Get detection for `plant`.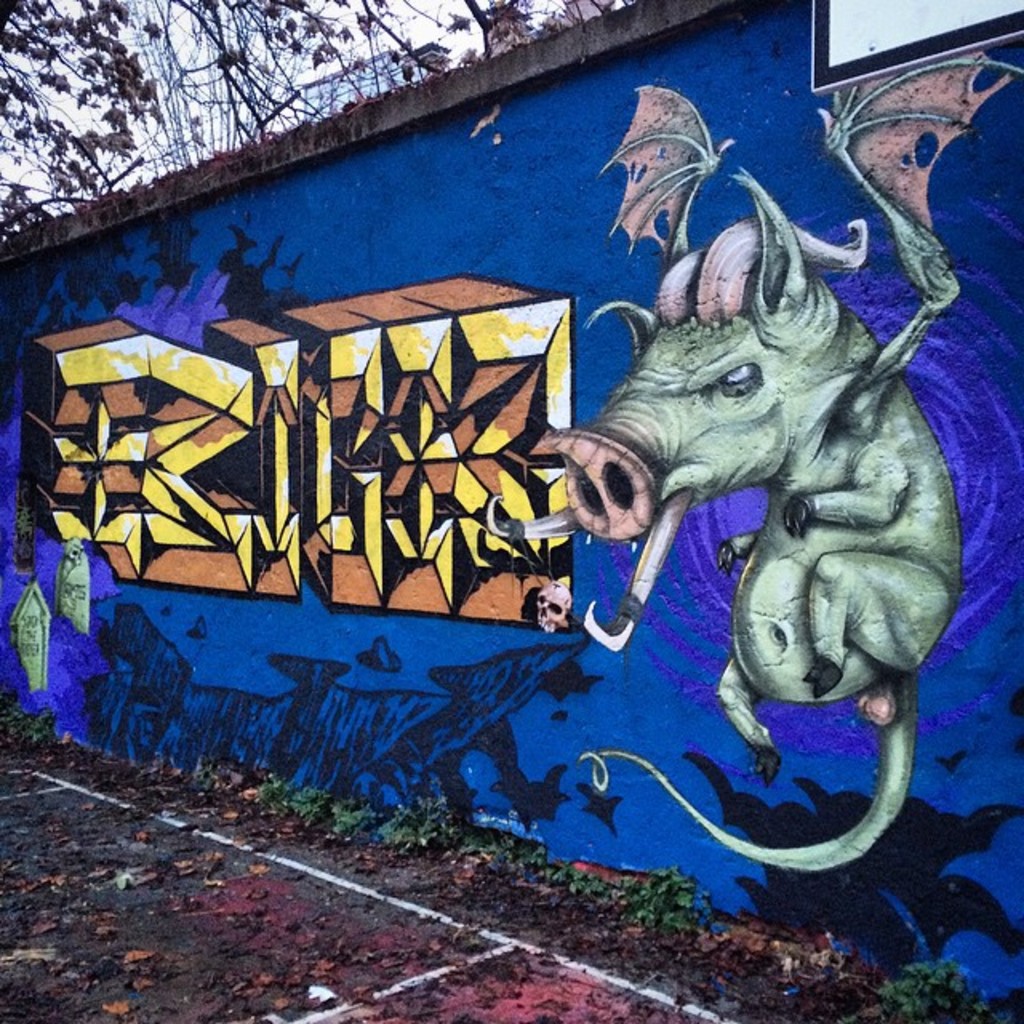
Detection: box(491, 842, 586, 894).
